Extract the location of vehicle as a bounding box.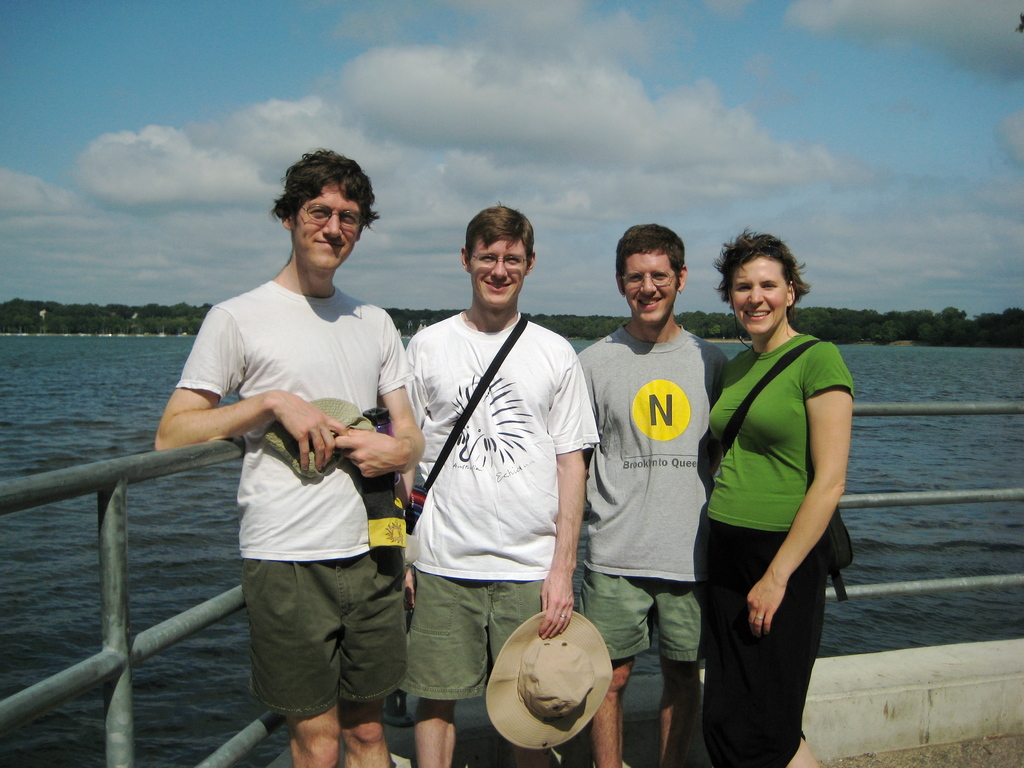
x1=0 y1=396 x2=1023 y2=767.
